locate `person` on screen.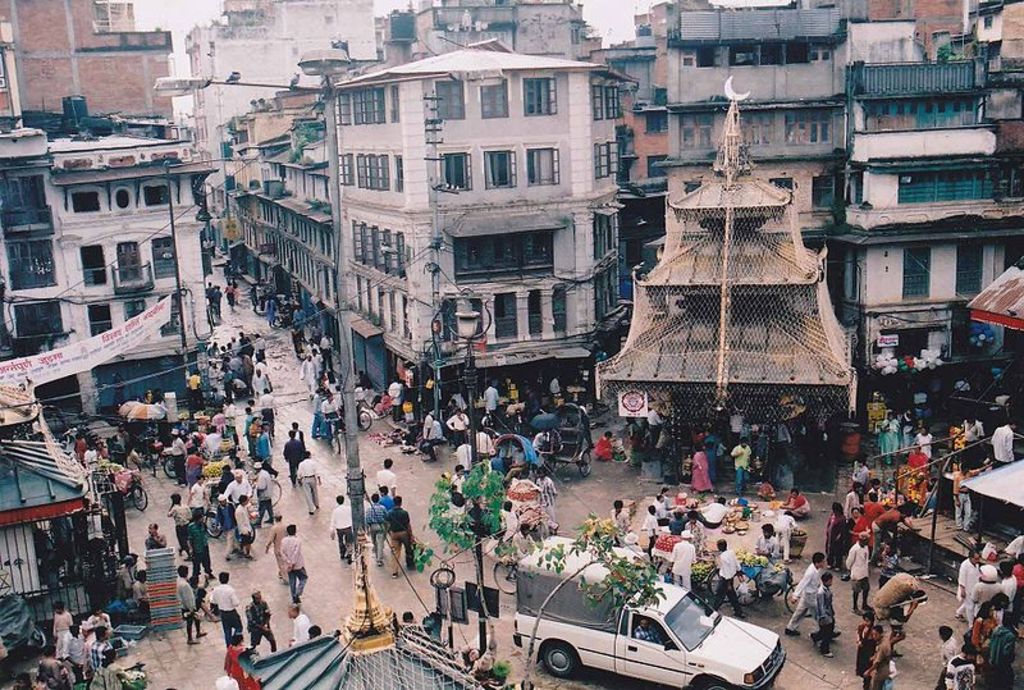
On screen at detection(987, 417, 1021, 466).
